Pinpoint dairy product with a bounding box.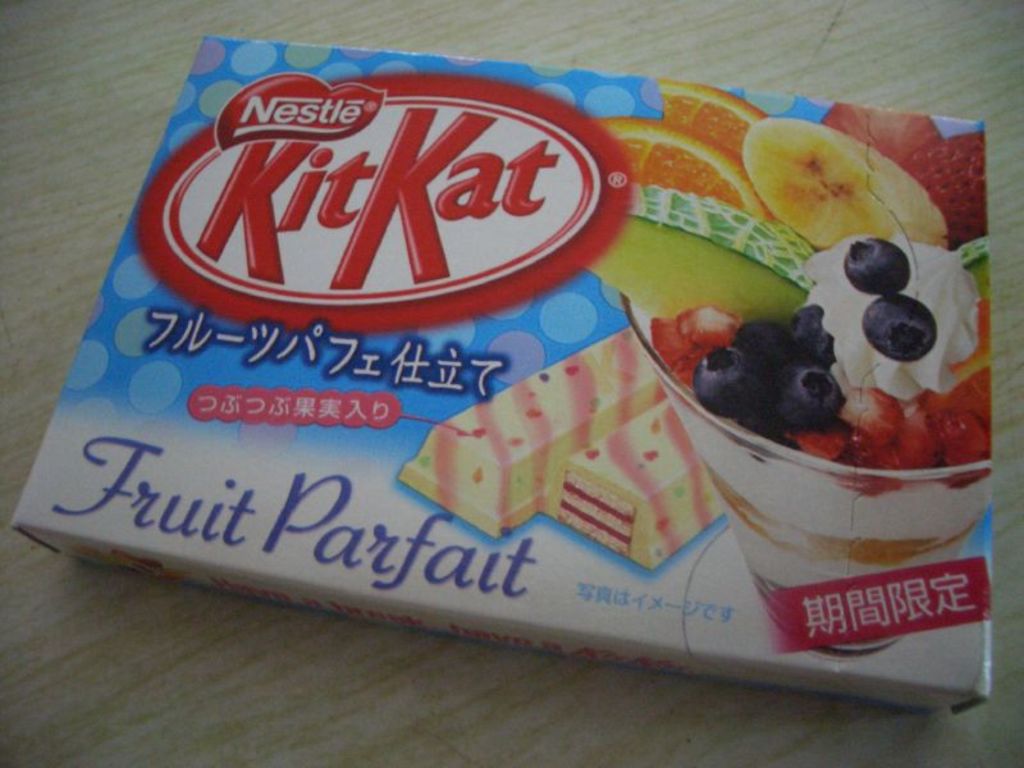
box(655, 209, 1009, 509).
